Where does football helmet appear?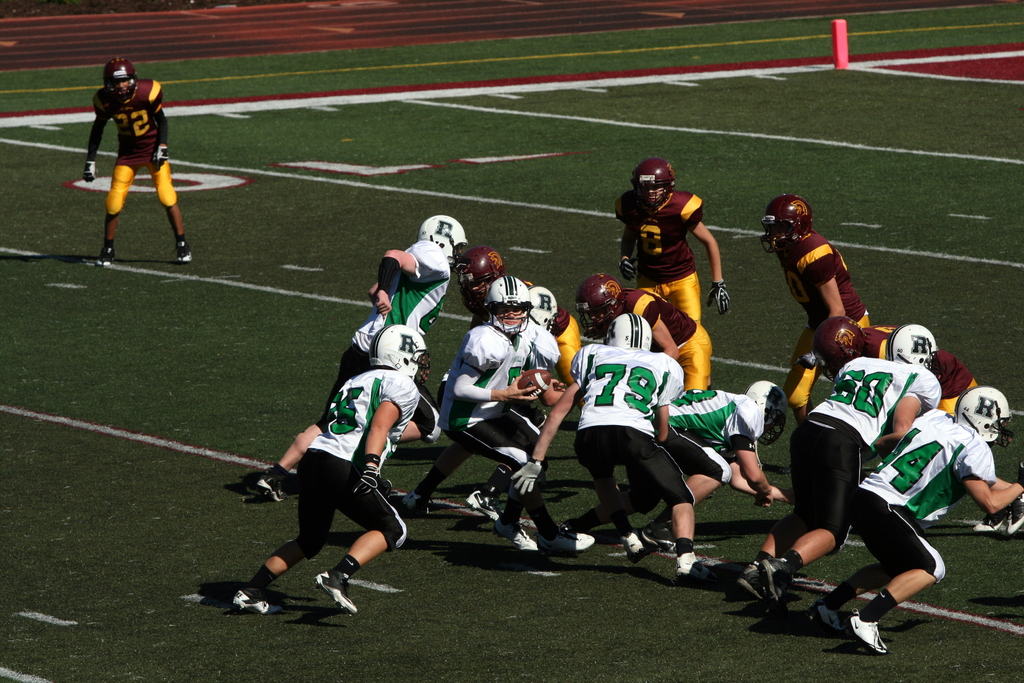
Appears at box=[104, 60, 140, 99].
